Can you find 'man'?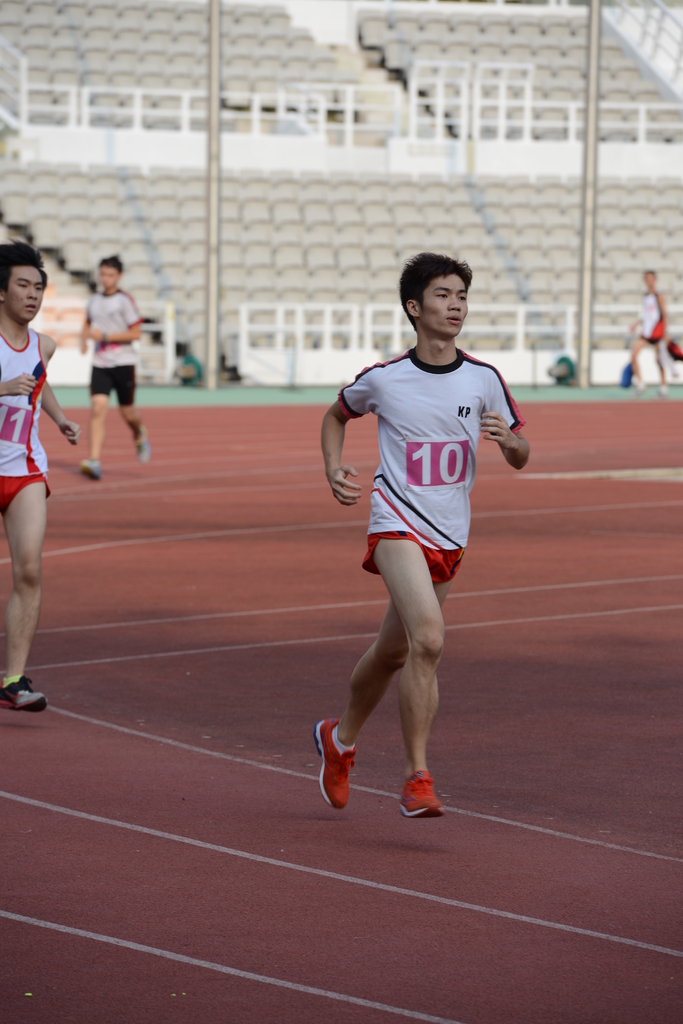
Yes, bounding box: box(0, 241, 83, 708).
